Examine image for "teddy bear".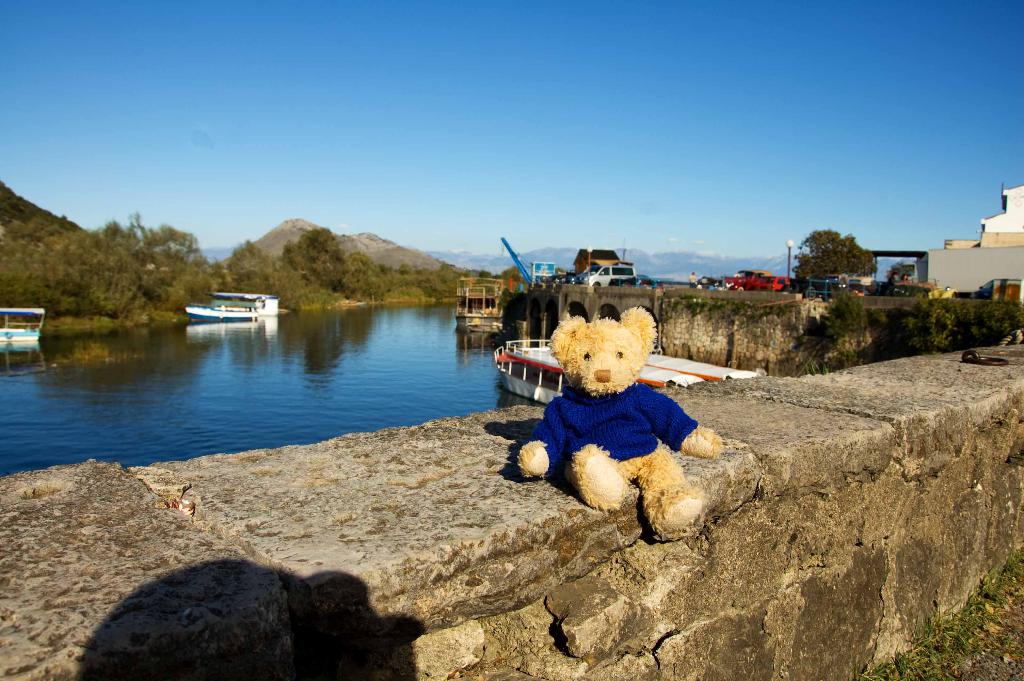
Examination result: (516, 303, 723, 534).
